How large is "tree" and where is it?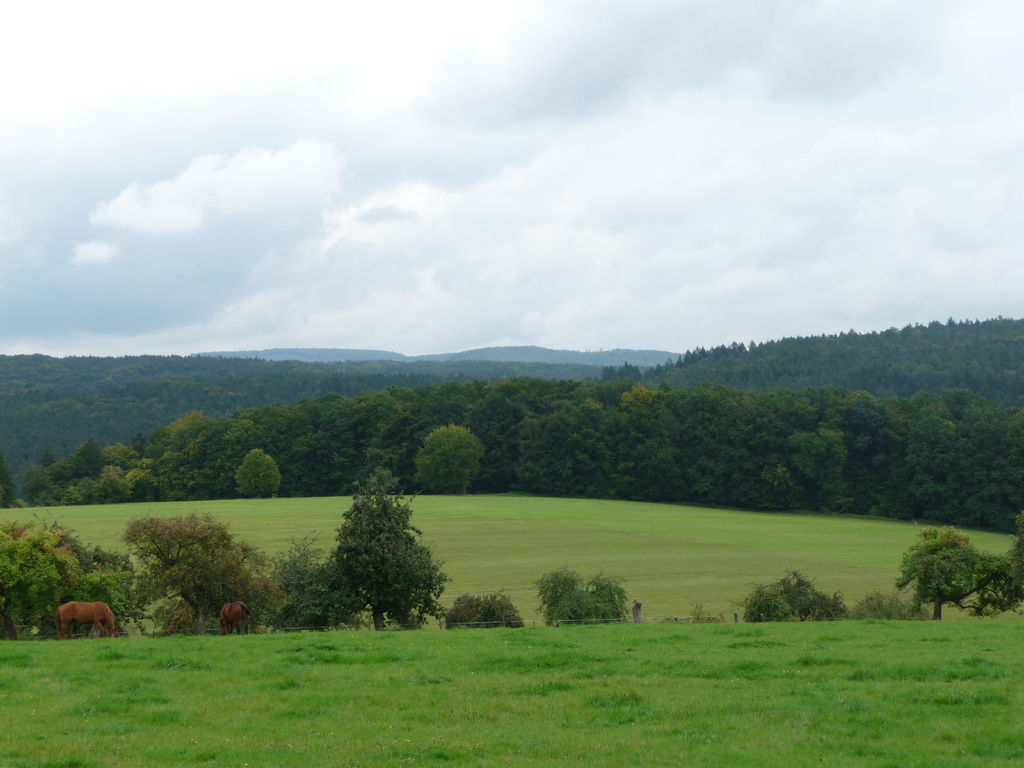
Bounding box: detection(412, 422, 488, 498).
